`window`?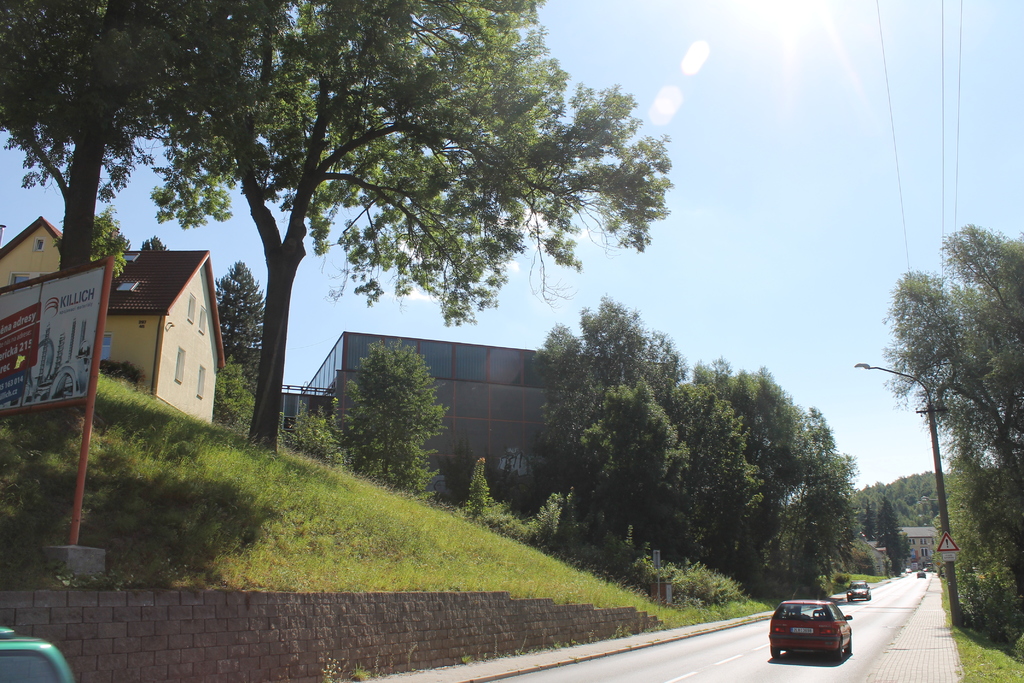
[120,252,140,263]
